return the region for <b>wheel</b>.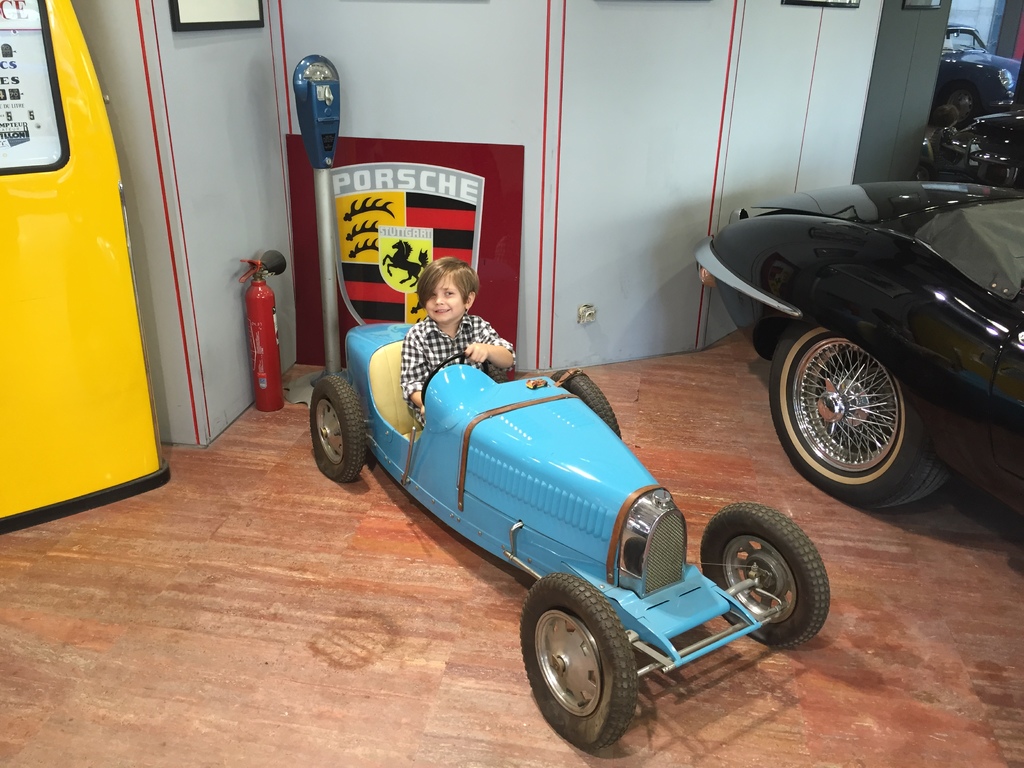
545 371 622 466.
